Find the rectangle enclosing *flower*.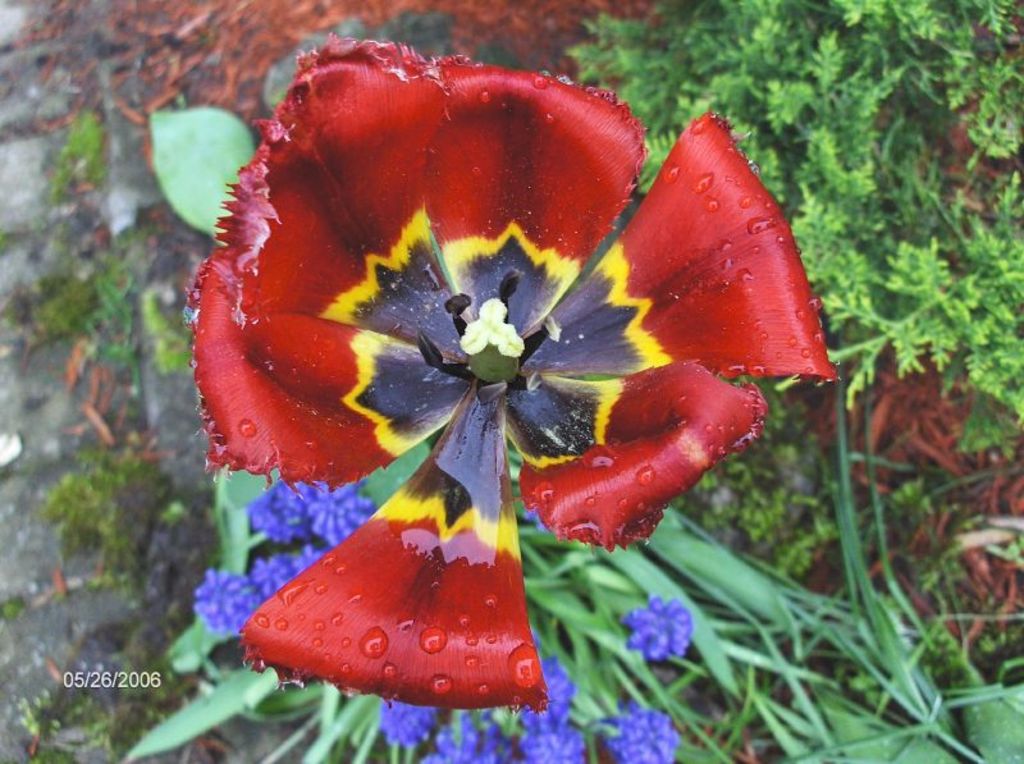
bbox=(161, 33, 847, 740).
